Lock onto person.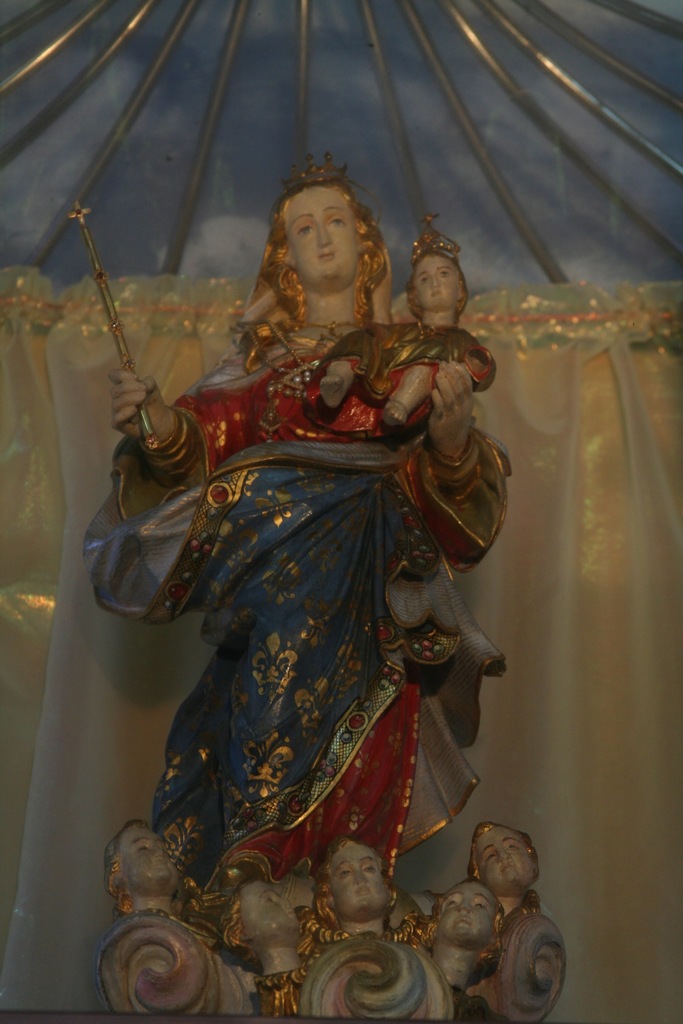
Locked: box=[464, 815, 548, 965].
